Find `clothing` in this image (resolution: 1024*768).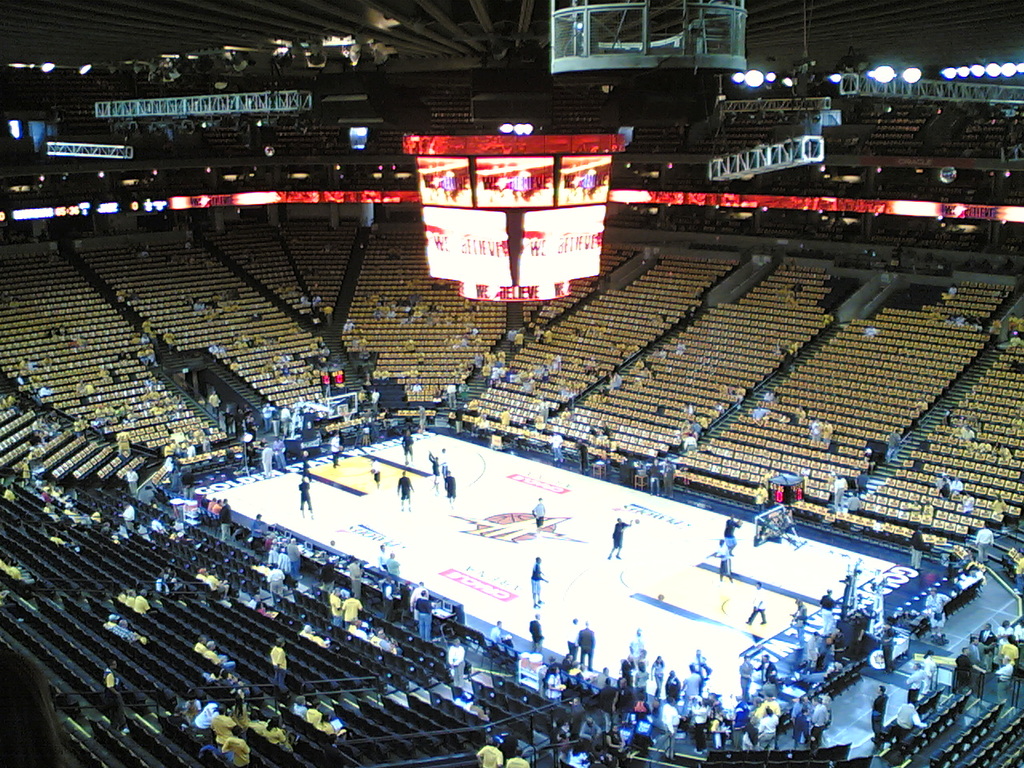
Rect(1011, 337, 1019, 343).
